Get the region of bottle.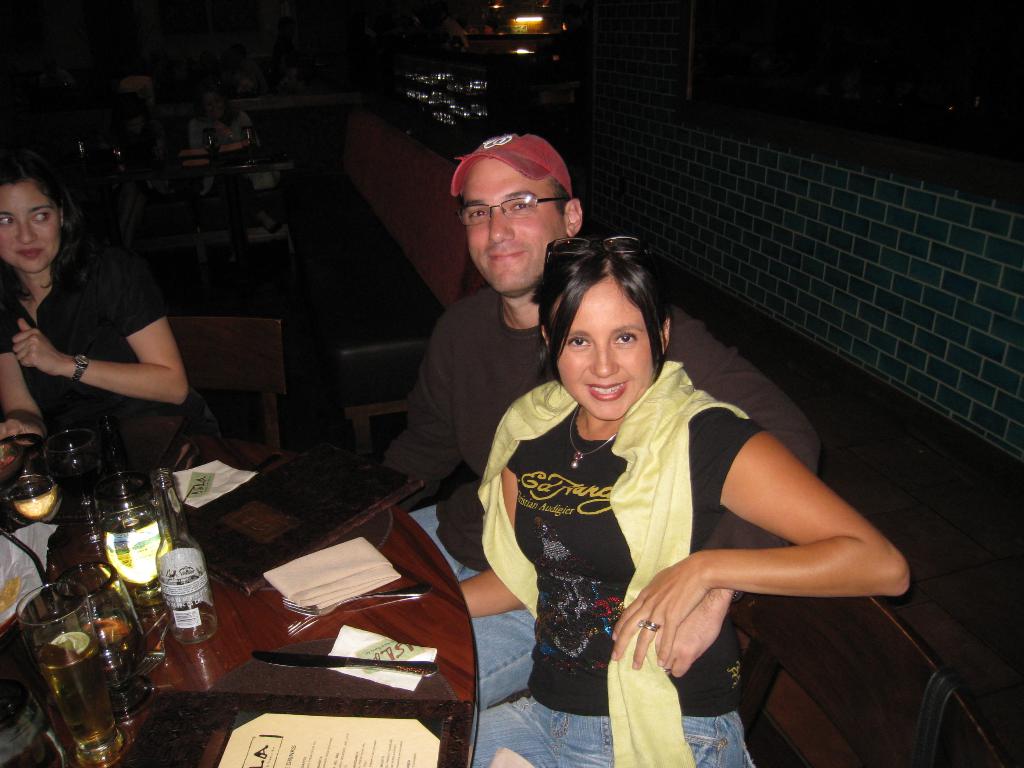
[96, 415, 173, 616].
